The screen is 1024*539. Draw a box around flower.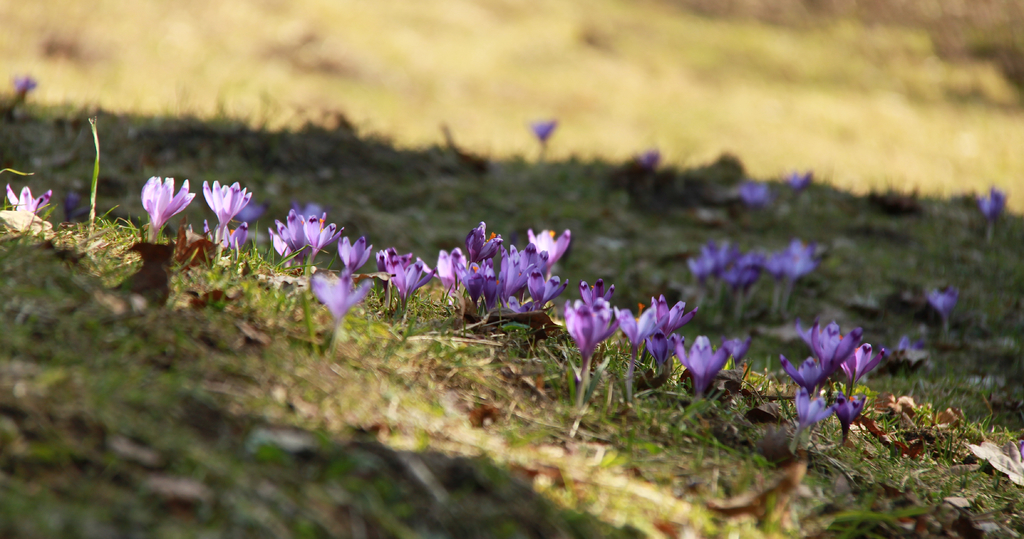
select_region(982, 181, 999, 226).
